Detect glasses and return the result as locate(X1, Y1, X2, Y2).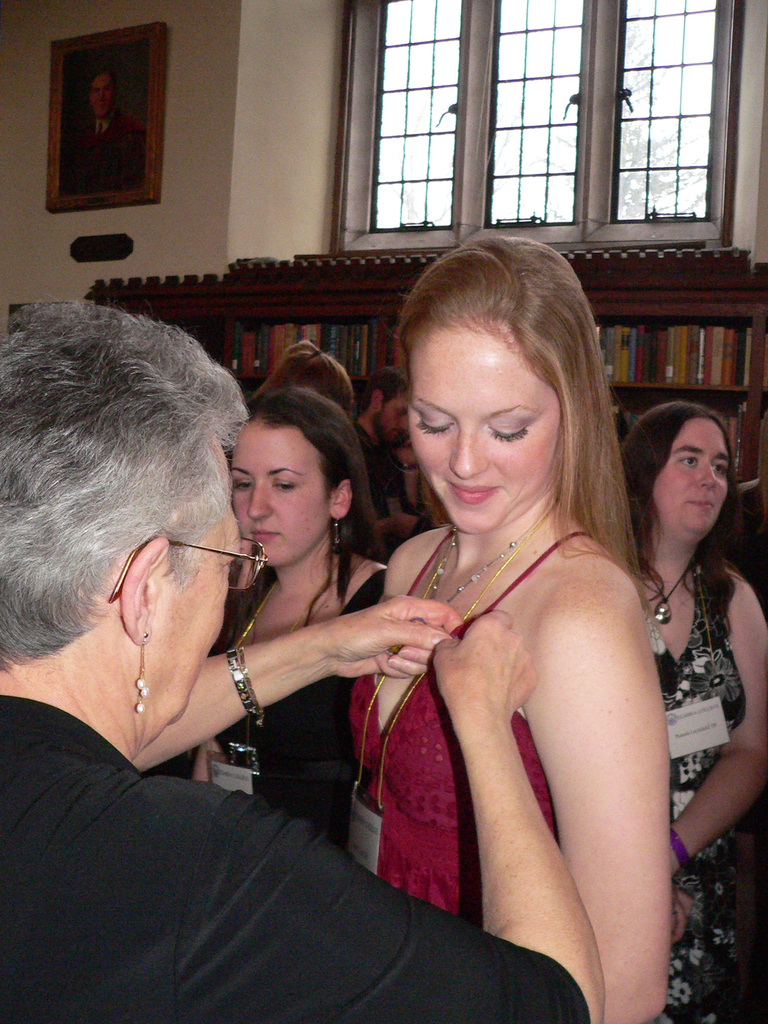
locate(103, 531, 284, 615).
